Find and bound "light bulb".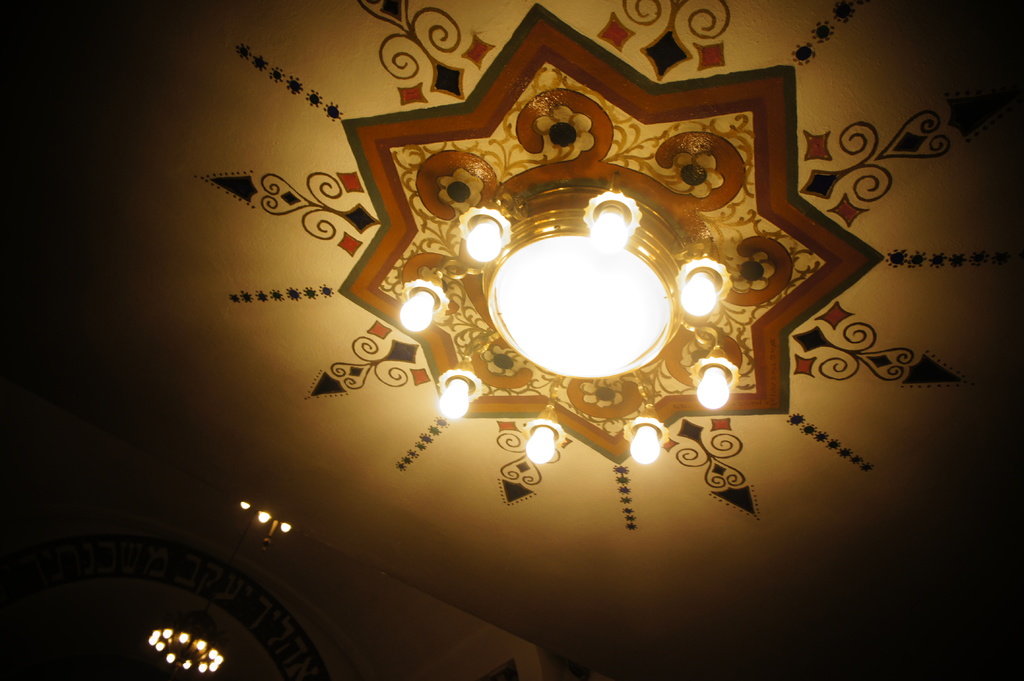
Bound: left=695, top=364, right=728, bottom=405.
